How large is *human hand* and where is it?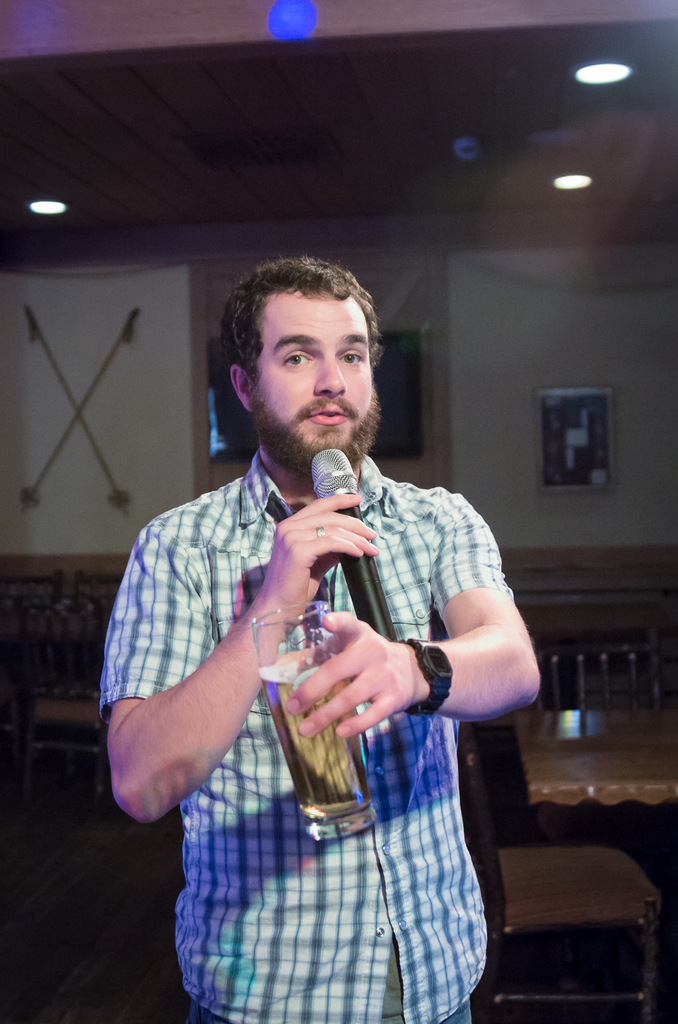
Bounding box: <box>262,489,377,615</box>.
